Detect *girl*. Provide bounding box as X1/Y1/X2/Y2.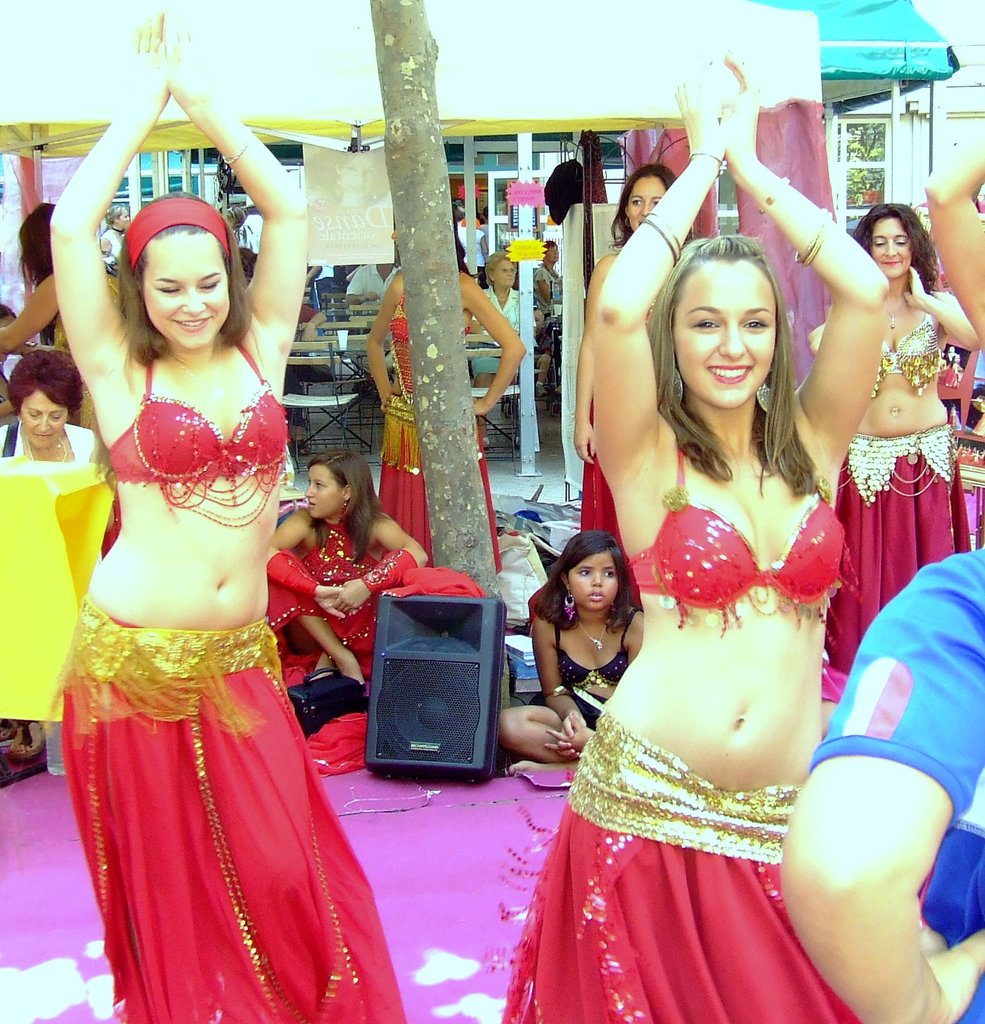
263/453/430/714.
